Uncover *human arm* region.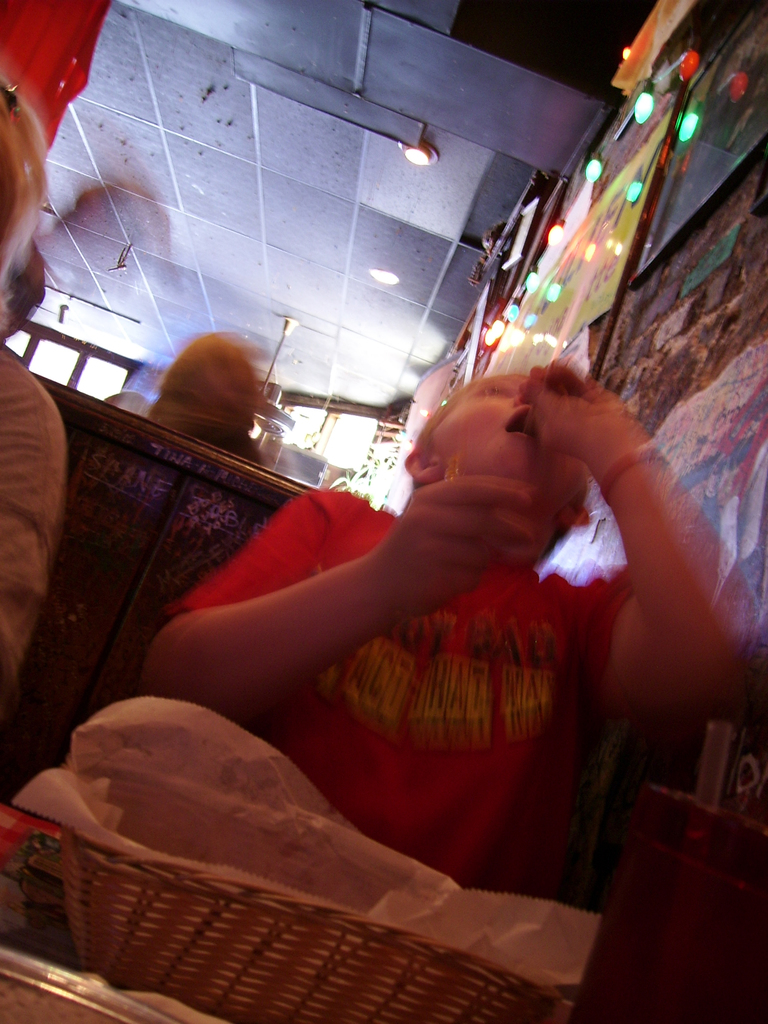
Uncovered: crop(0, 385, 72, 707).
